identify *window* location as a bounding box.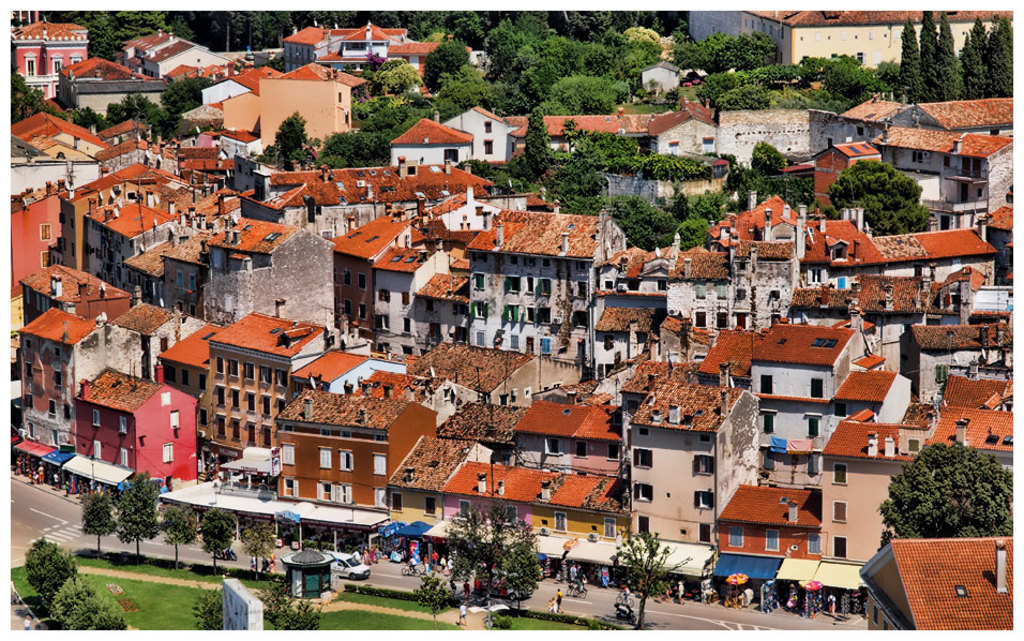
507/272/522/295.
